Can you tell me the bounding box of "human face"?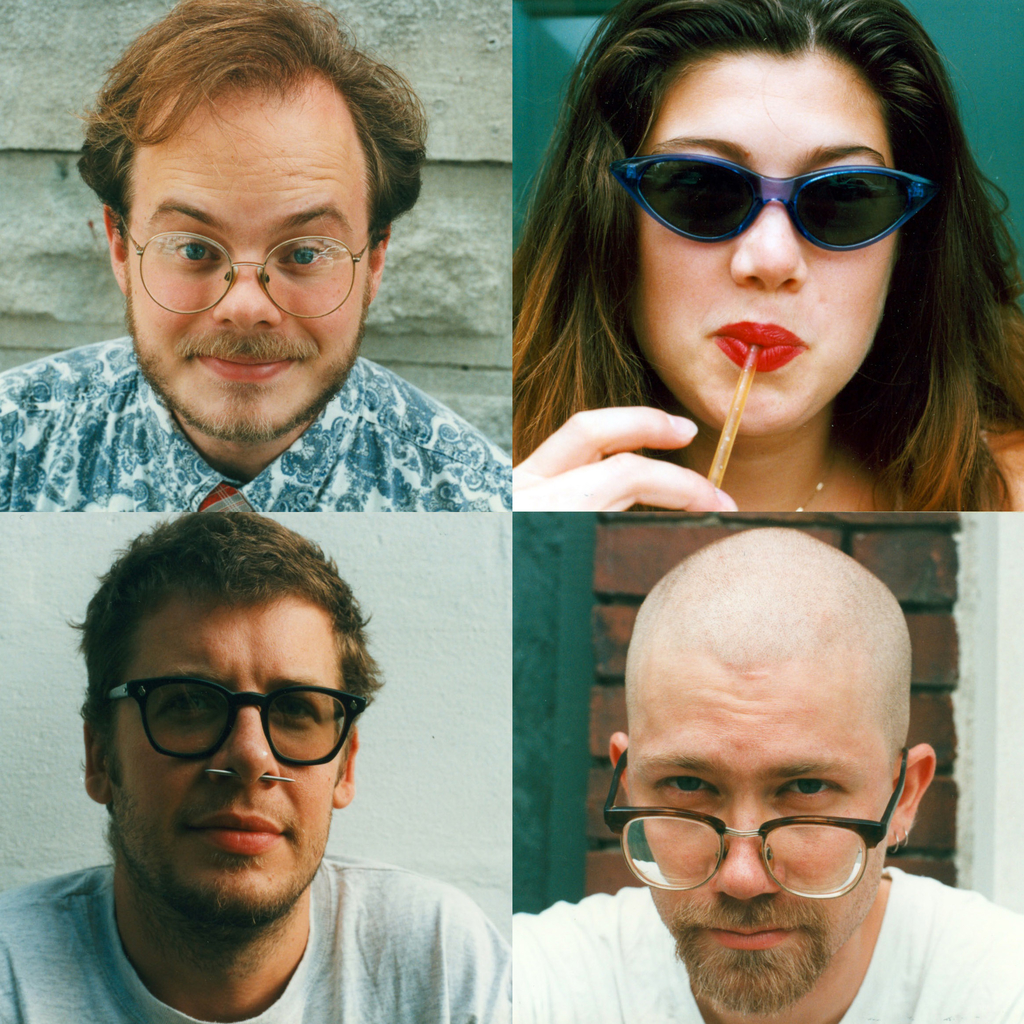
x1=104, y1=589, x2=343, y2=927.
